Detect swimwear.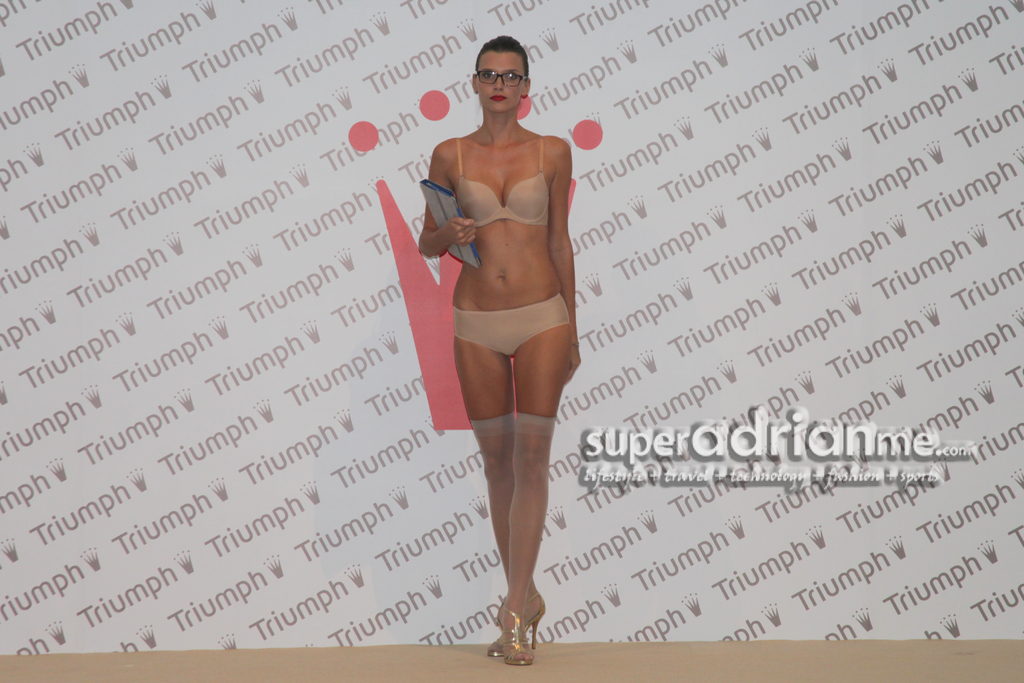
Detected at bbox=[449, 291, 571, 361].
